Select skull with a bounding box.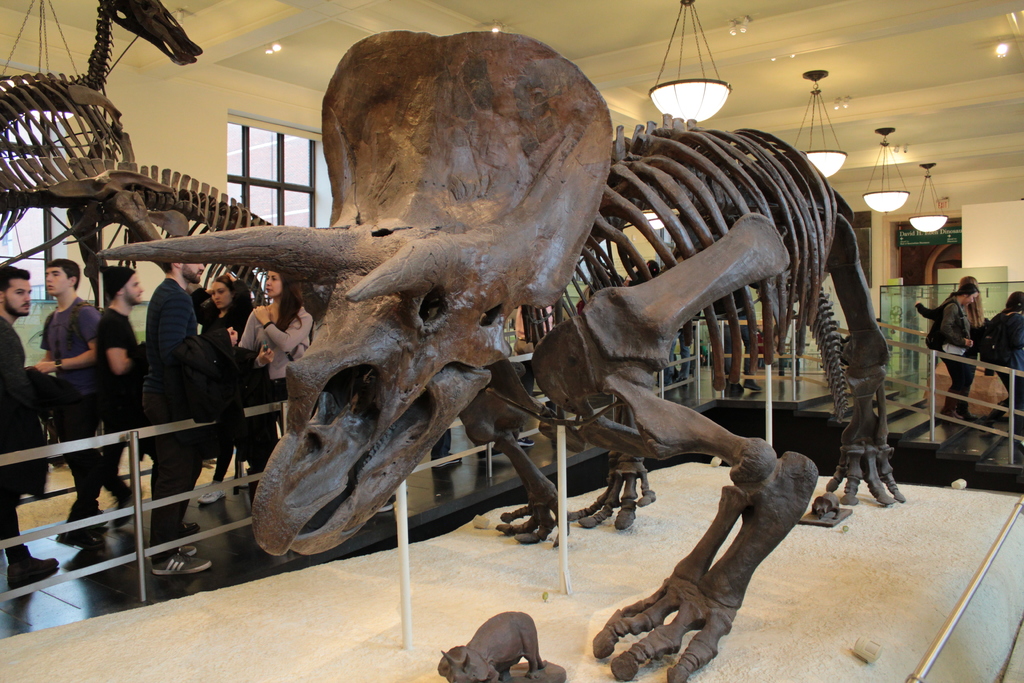
[99,33,614,555].
